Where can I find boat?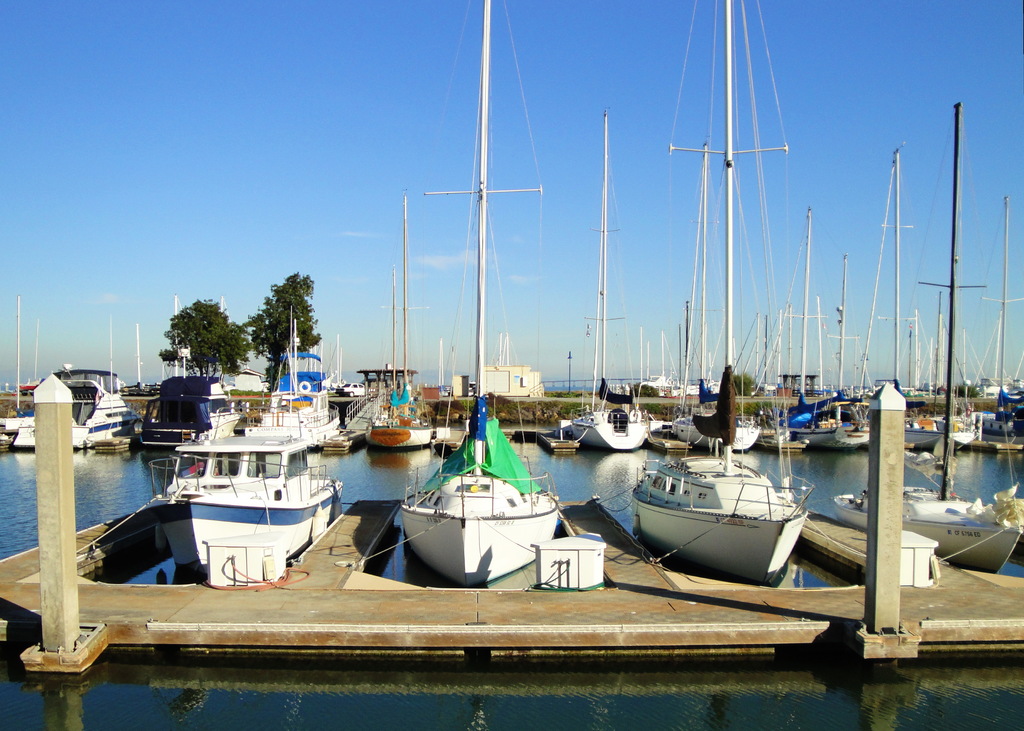
You can find it at [797, 248, 875, 449].
